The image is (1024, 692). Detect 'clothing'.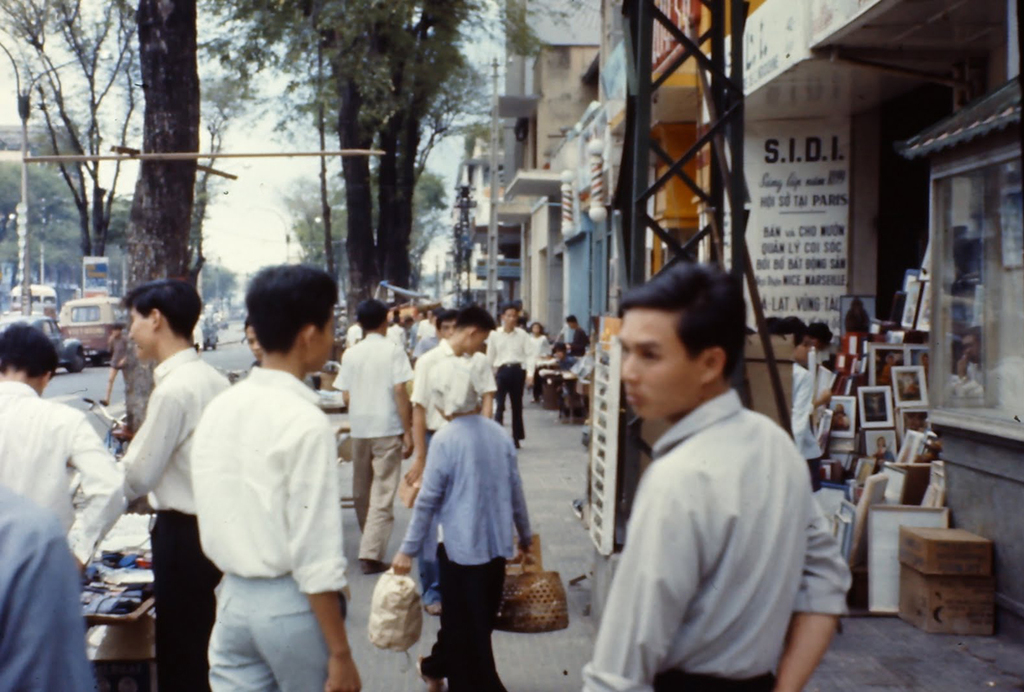
Detection: [416, 314, 445, 338].
